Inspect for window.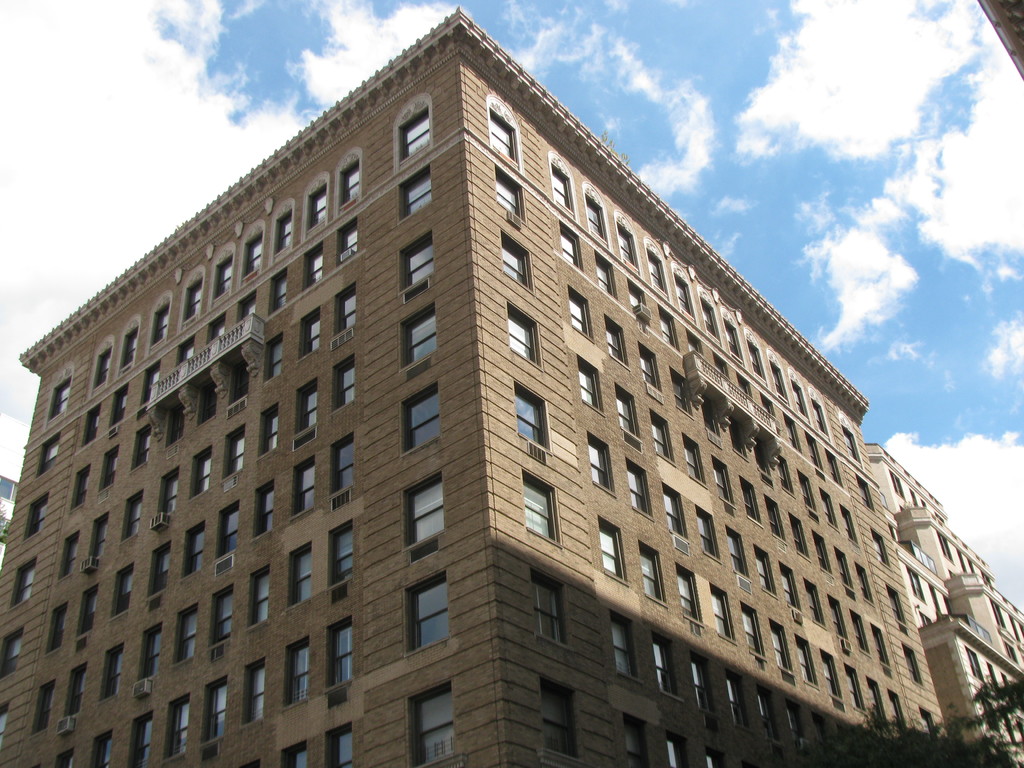
Inspection: Rect(870, 682, 883, 716).
